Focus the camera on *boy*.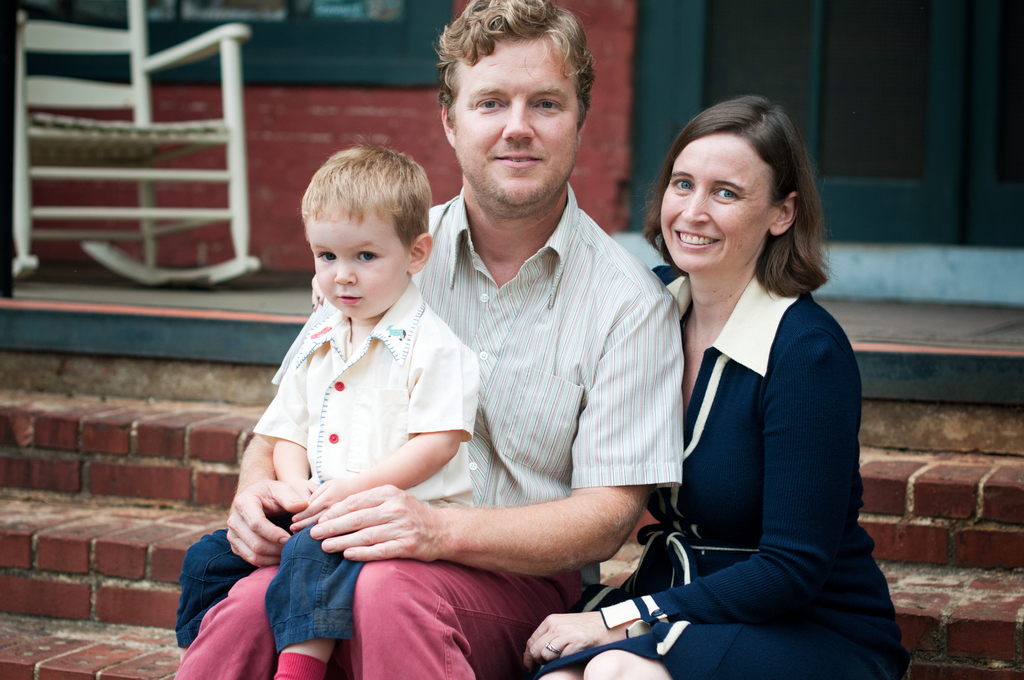
Focus region: x1=163 y1=140 x2=502 y2=678.
